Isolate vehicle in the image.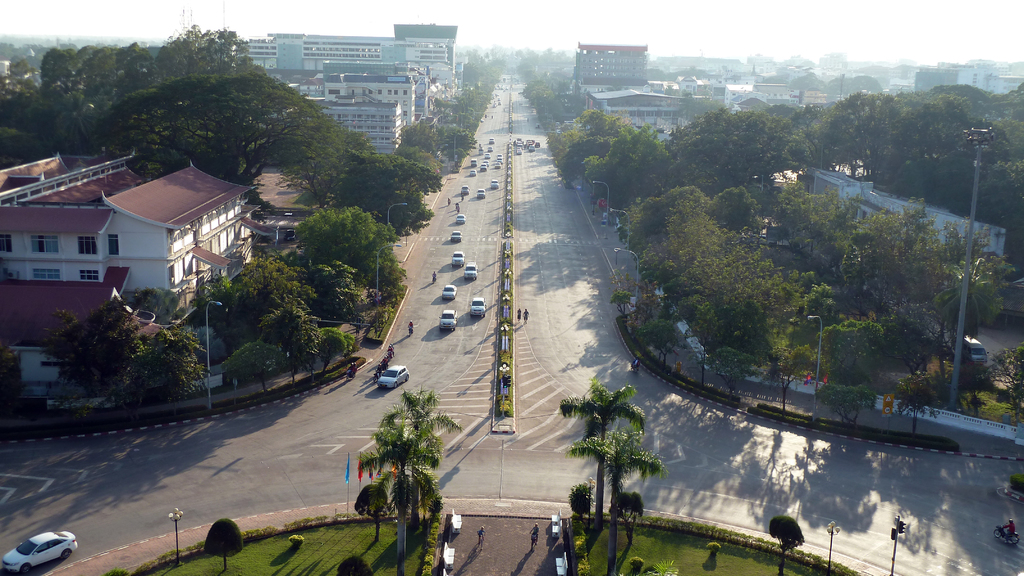
Isolated region: box(492, 179, 499, 189).
